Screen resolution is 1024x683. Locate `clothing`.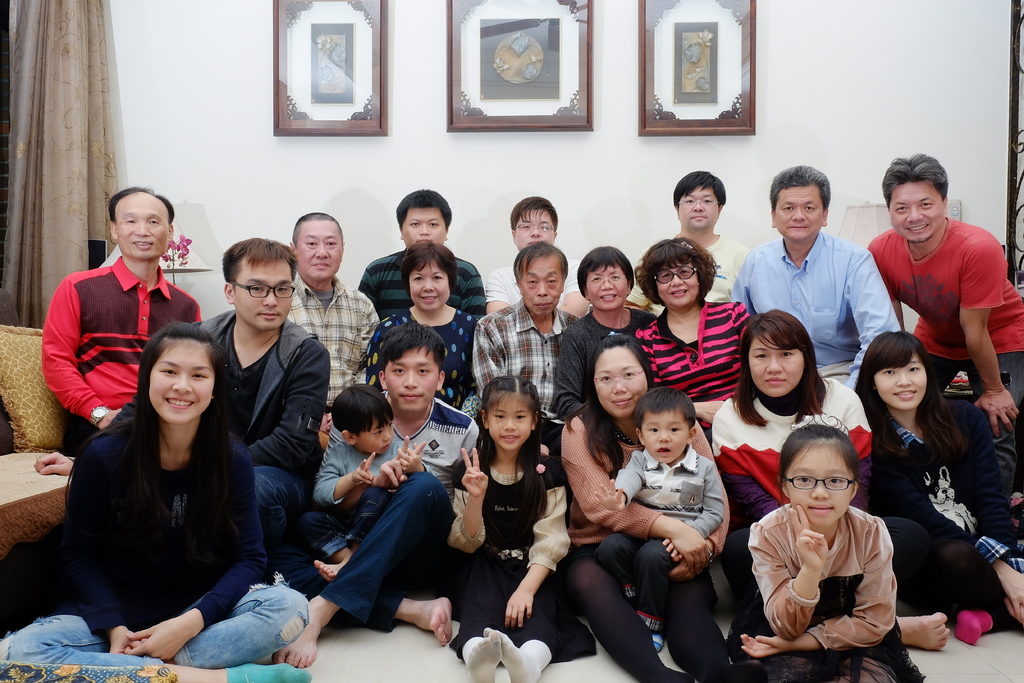
box(0, 390, 351, 682).
